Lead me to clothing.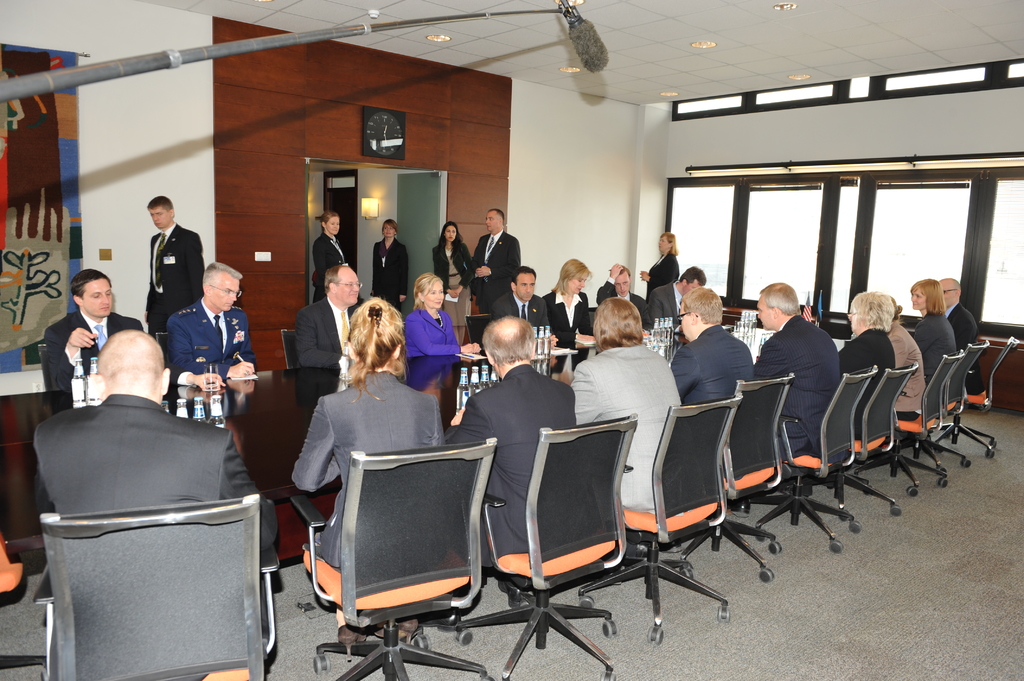
Lead to Rect(671, 330, 756, 397).
